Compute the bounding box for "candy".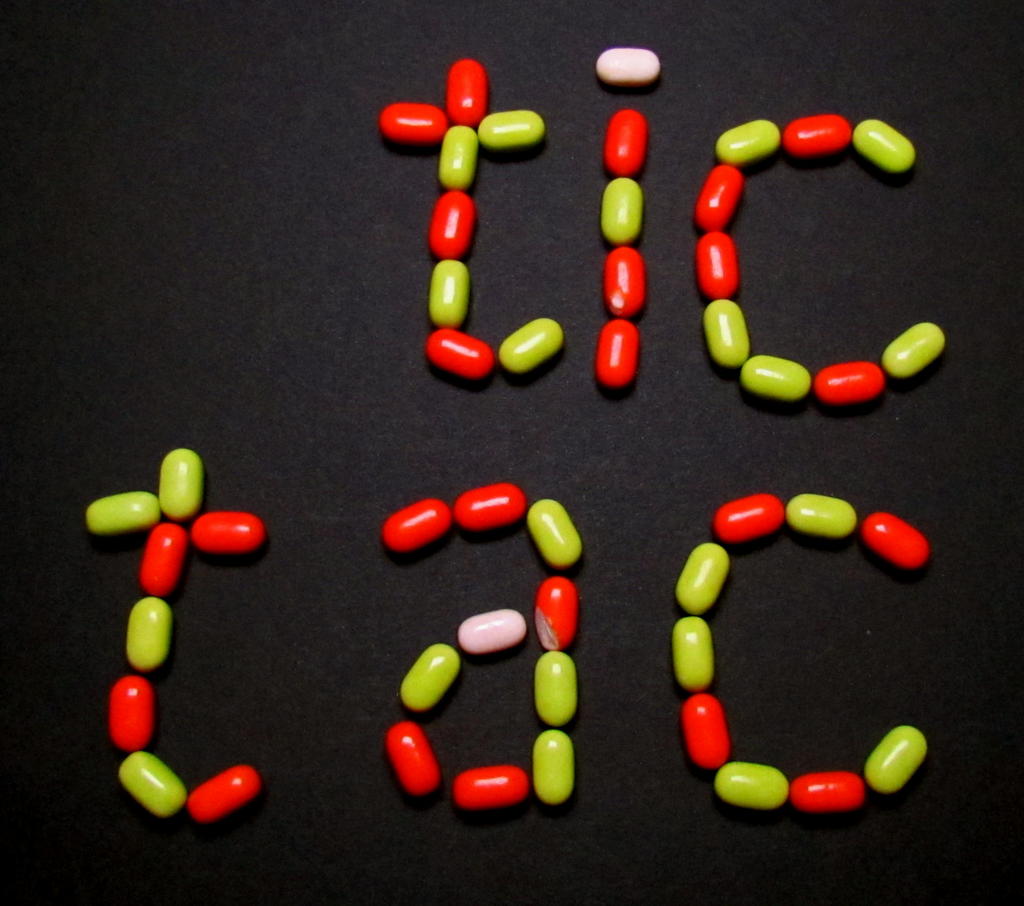
rect(77, 49, 948, 817).
